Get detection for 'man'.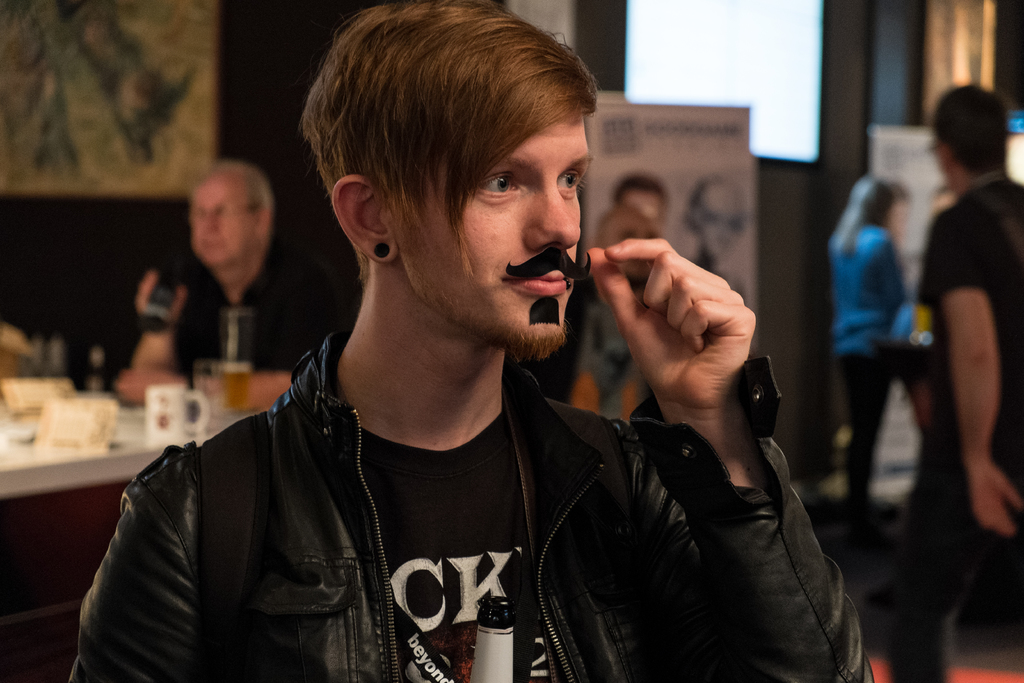
Detection: detection(136, 163, 333, 374).
